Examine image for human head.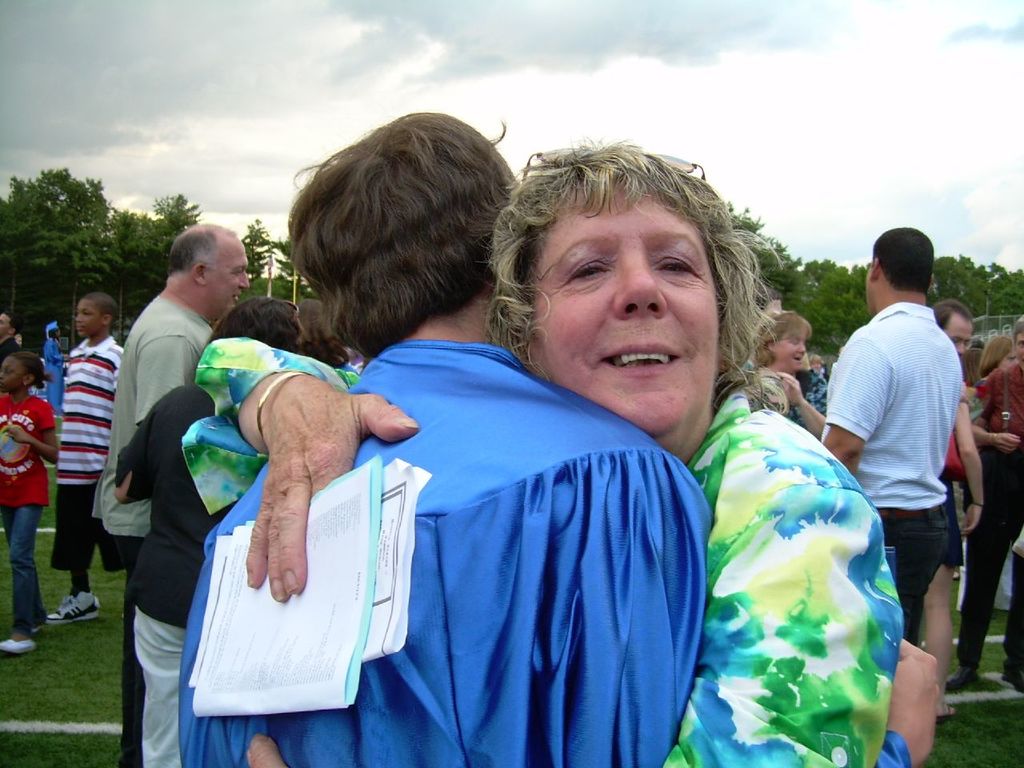
Examination result: crop(282, 109, 525, 357).
